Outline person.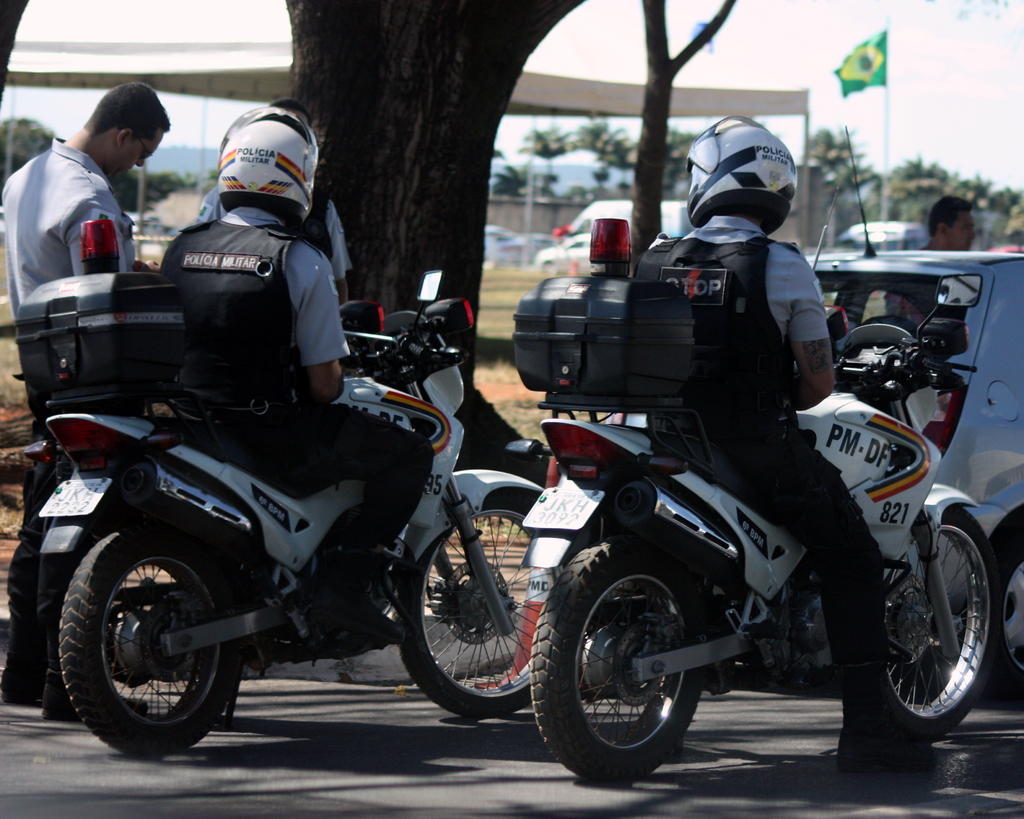
Outline: bbox=[0, 70, 163, 733].
